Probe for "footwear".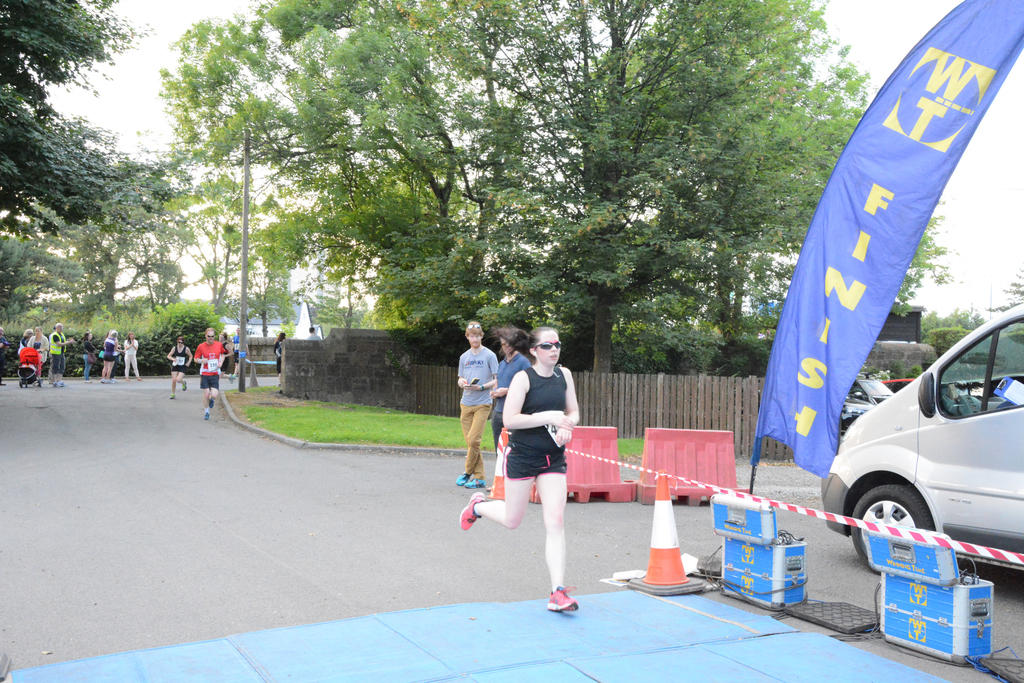
Probe result: bbox=[101, 373, 115, 381].
